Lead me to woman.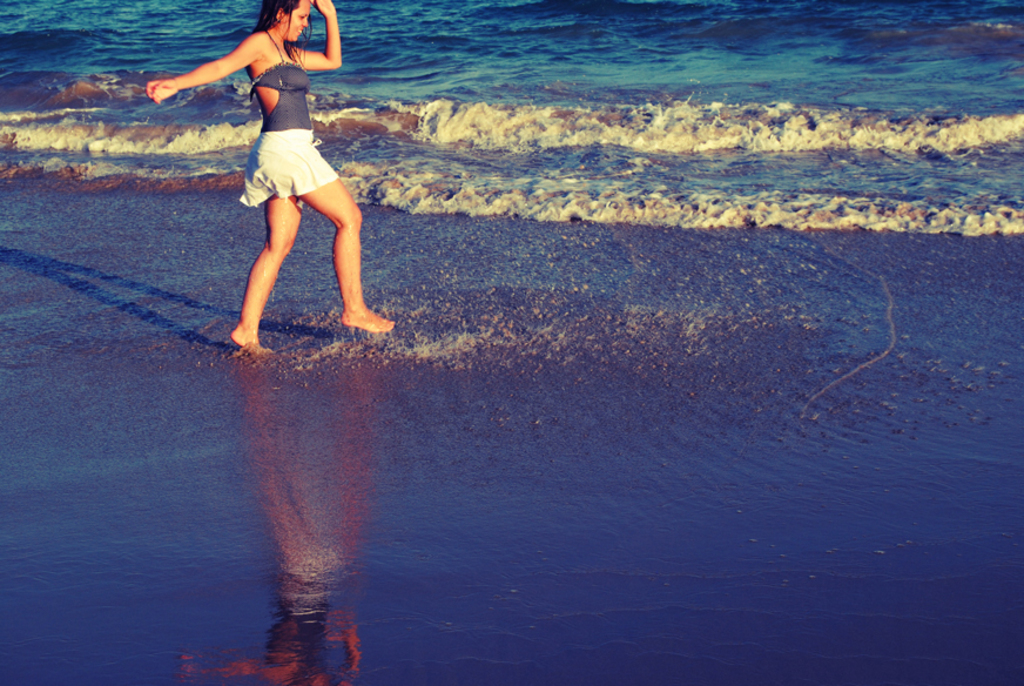
Lead to [x1=144, y1=0, x2=395, y2=362].
